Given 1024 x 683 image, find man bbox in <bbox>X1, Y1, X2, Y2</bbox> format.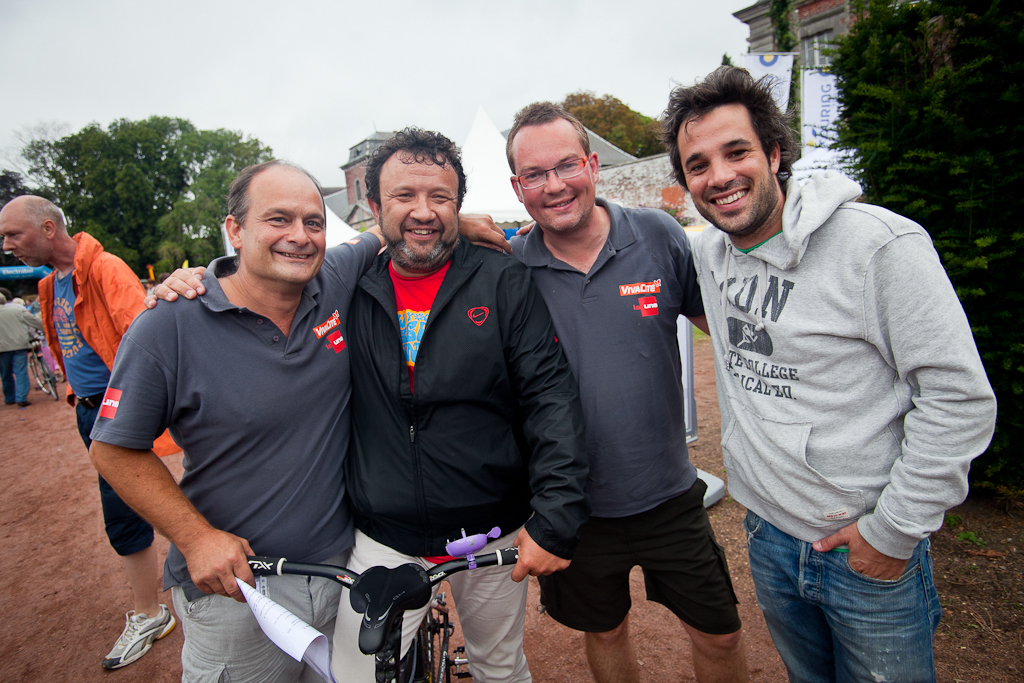
<bbox>0, 188, 174, 652</bbox>.
